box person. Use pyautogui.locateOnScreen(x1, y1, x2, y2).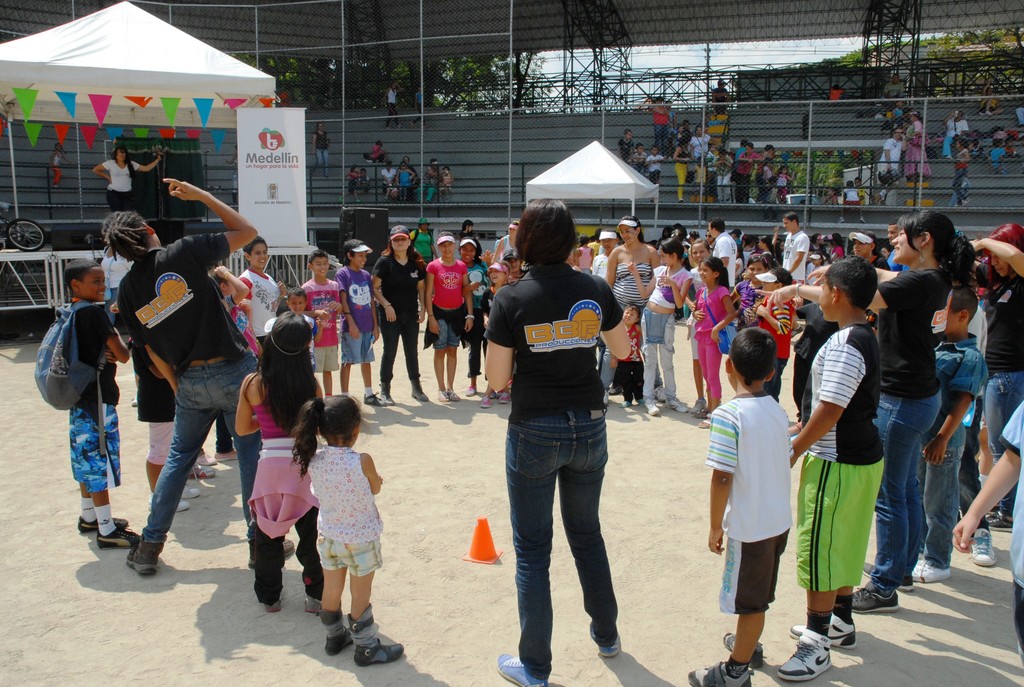
pyautogui.locateOnScreen(234, 232, 286, 357).
